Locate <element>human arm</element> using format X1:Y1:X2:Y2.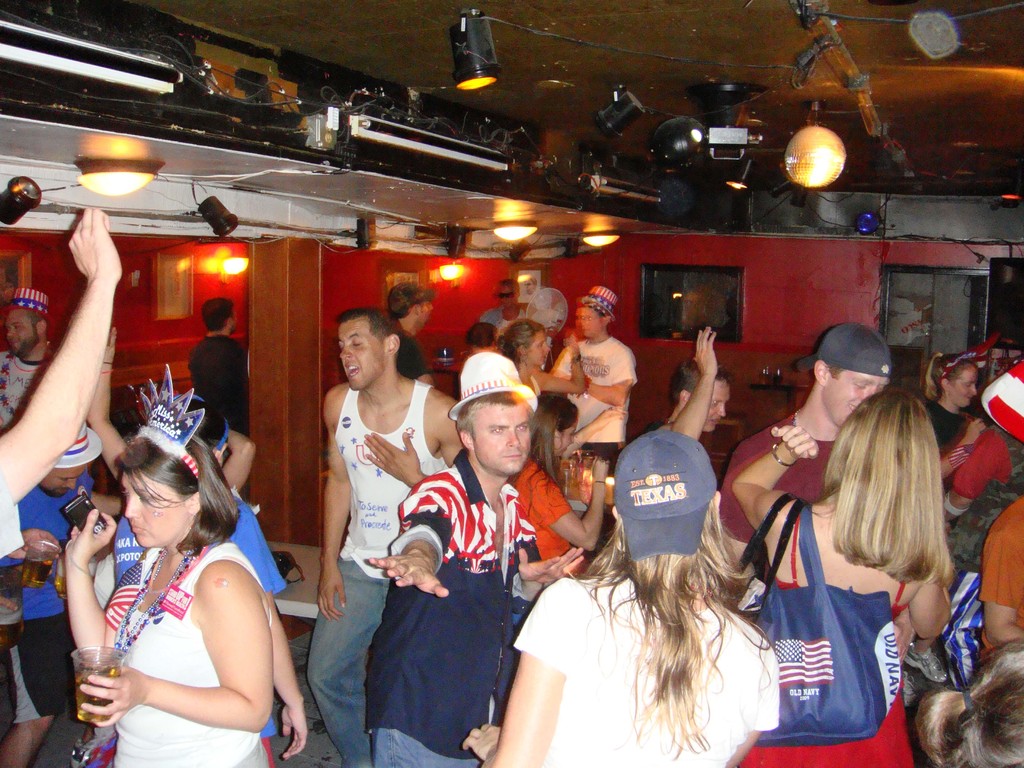
364:400:467:491.
